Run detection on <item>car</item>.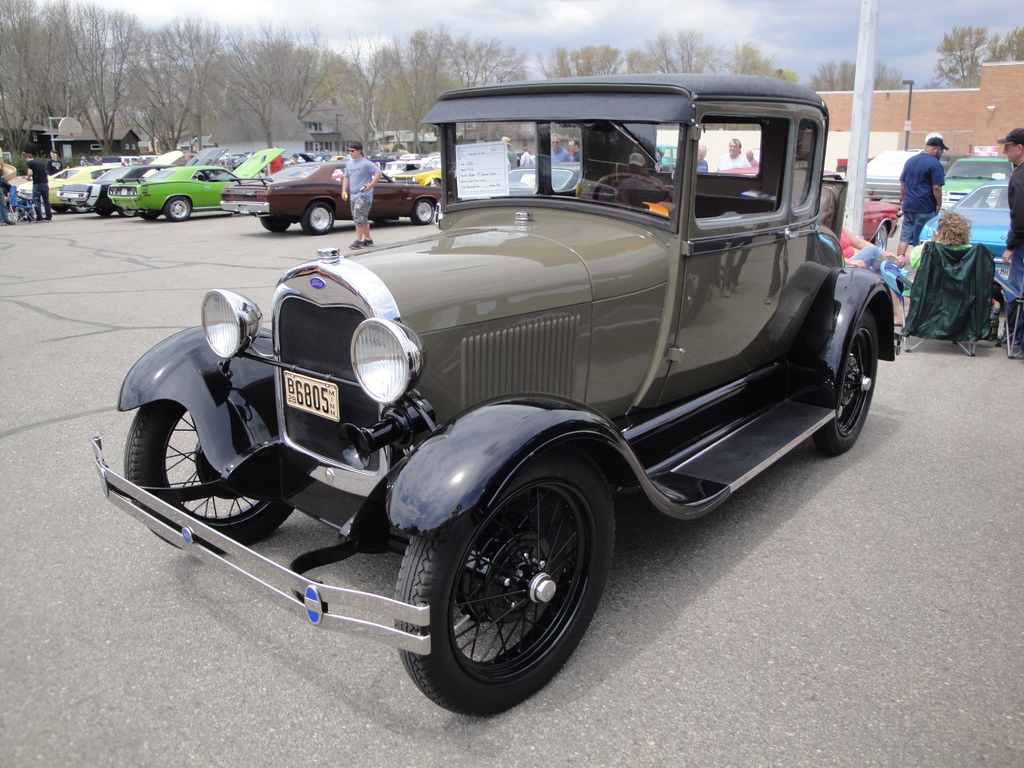
Result: 867/143/927/186.
